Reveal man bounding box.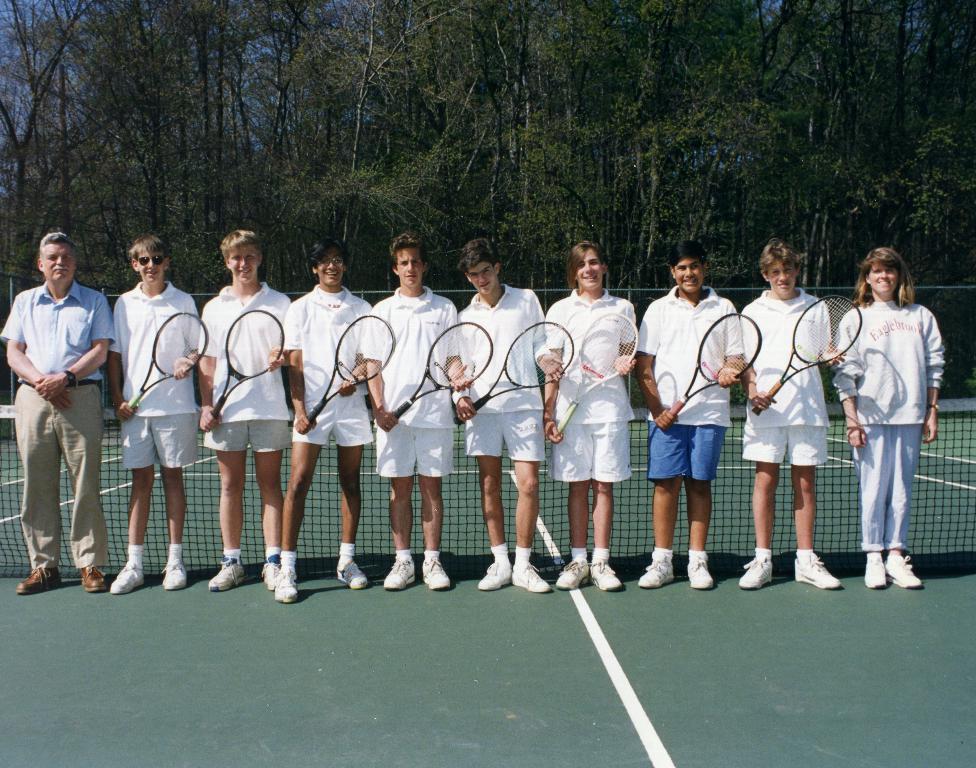
Revealed: 10:245:114:592.
